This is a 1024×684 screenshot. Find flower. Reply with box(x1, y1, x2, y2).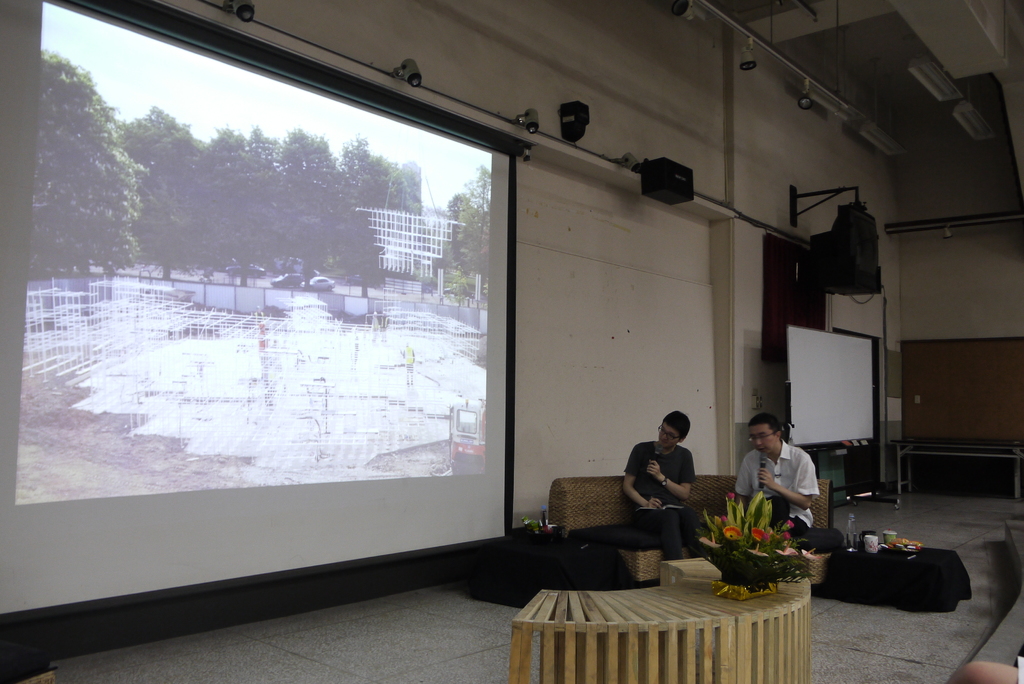
box(728, 489, 739, 500).
